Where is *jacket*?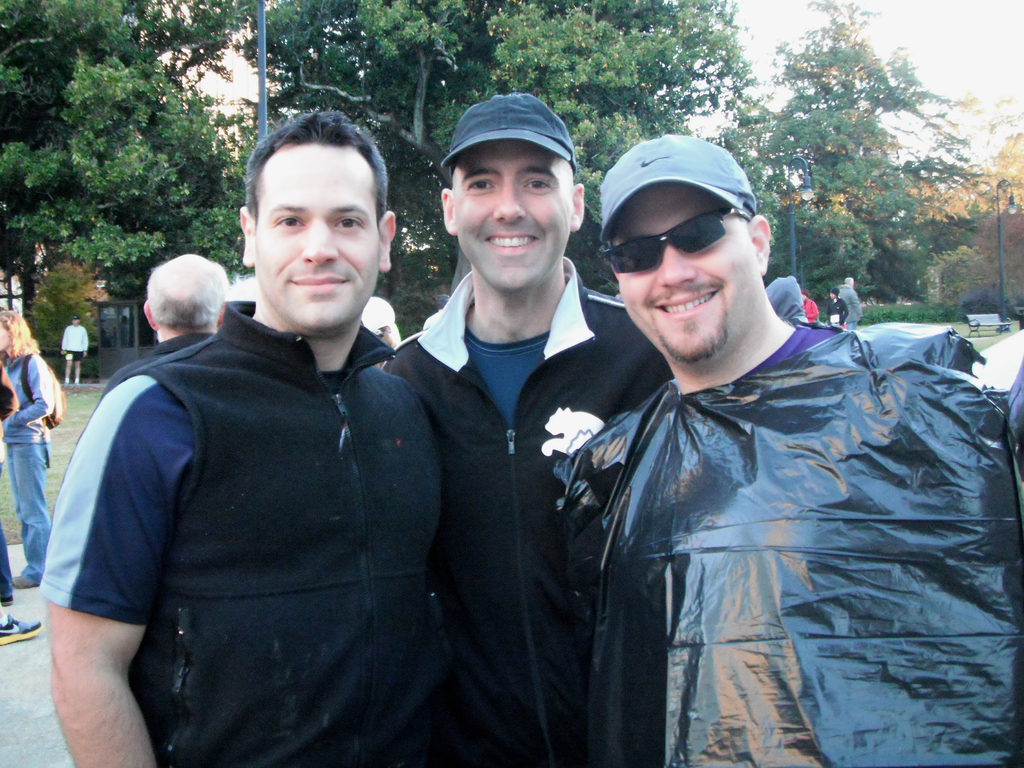
detection(60, 225, 500, 749).
